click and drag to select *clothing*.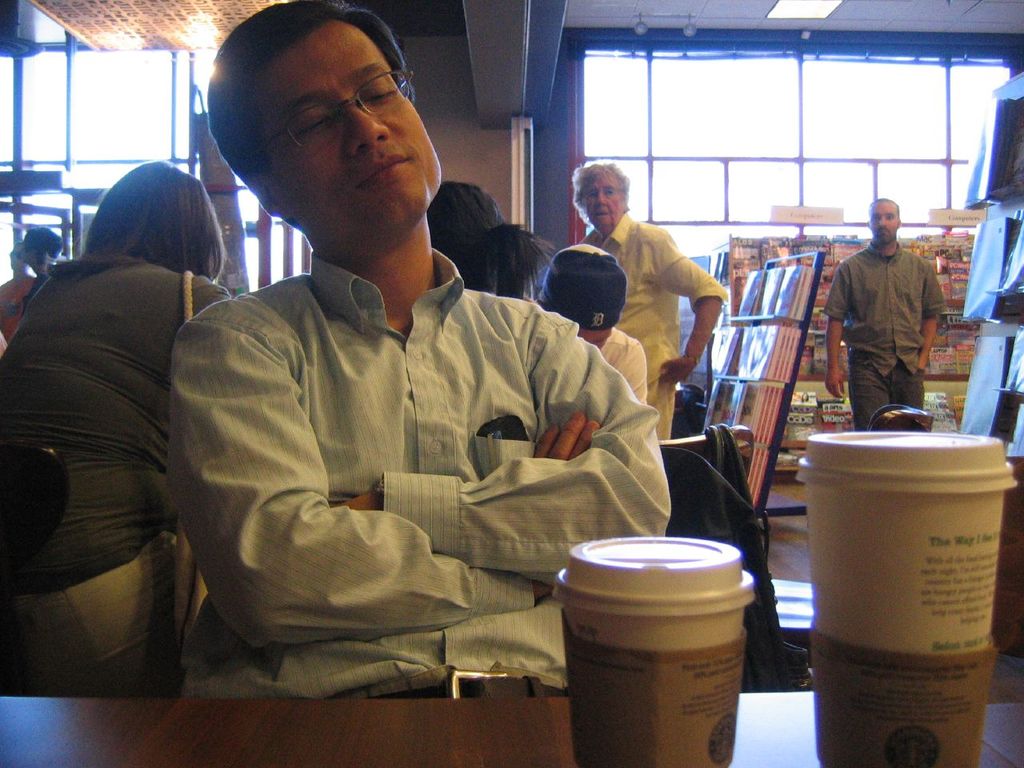
Selection: box(827, 230, 946, 428).
